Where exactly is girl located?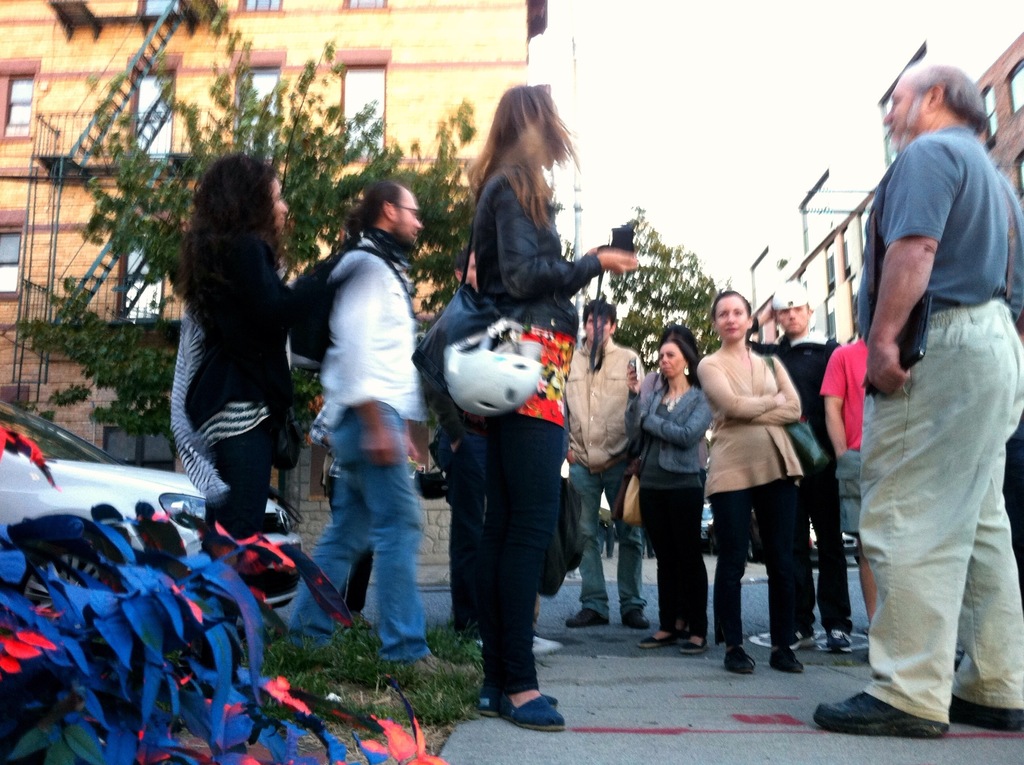
Its bounding box is {"left": 168, "top": 153, "right": 291, "bottom": 543}.
